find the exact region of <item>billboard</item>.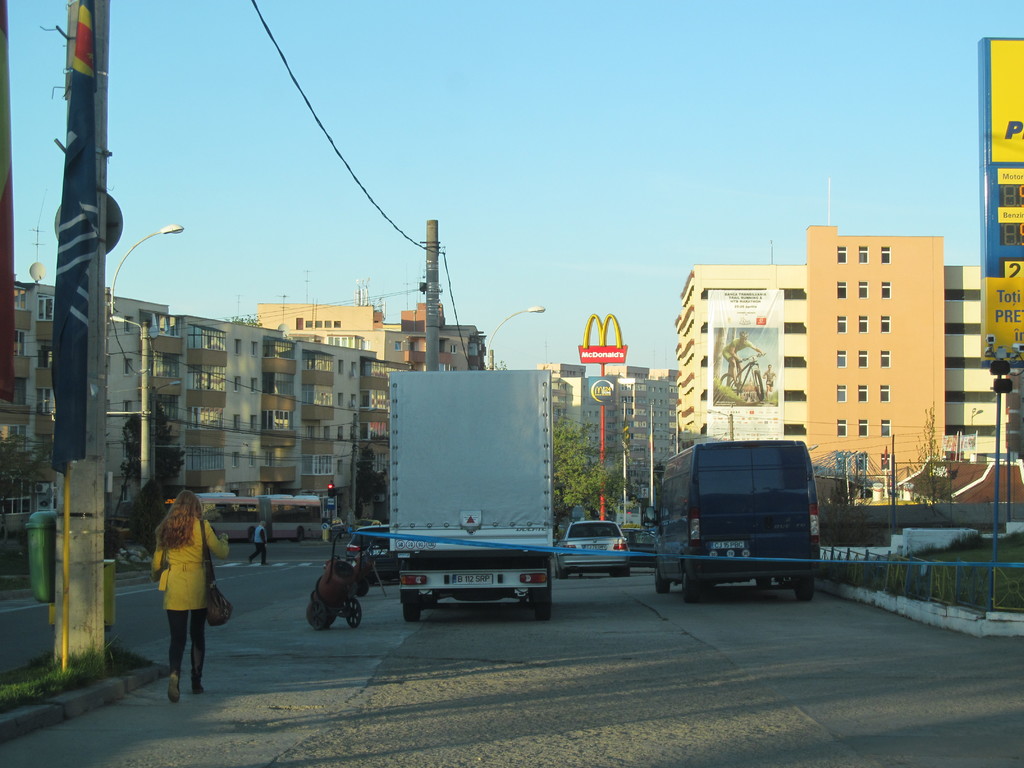
Exact region: 974, 273, 1020, 359.
